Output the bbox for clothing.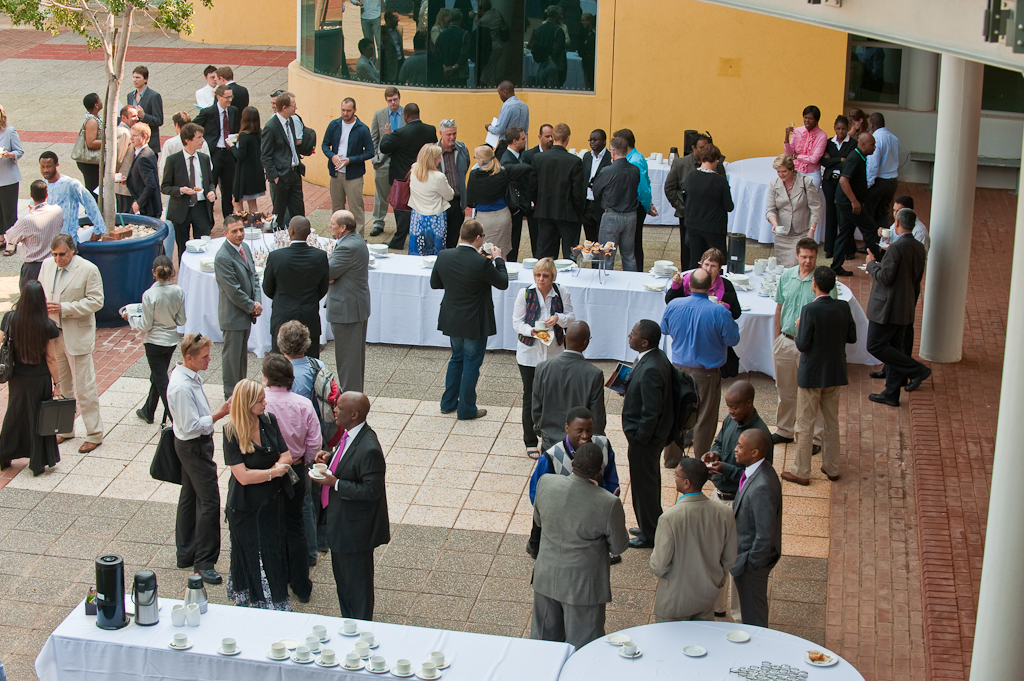
rect(68, 114, 102, 189).
